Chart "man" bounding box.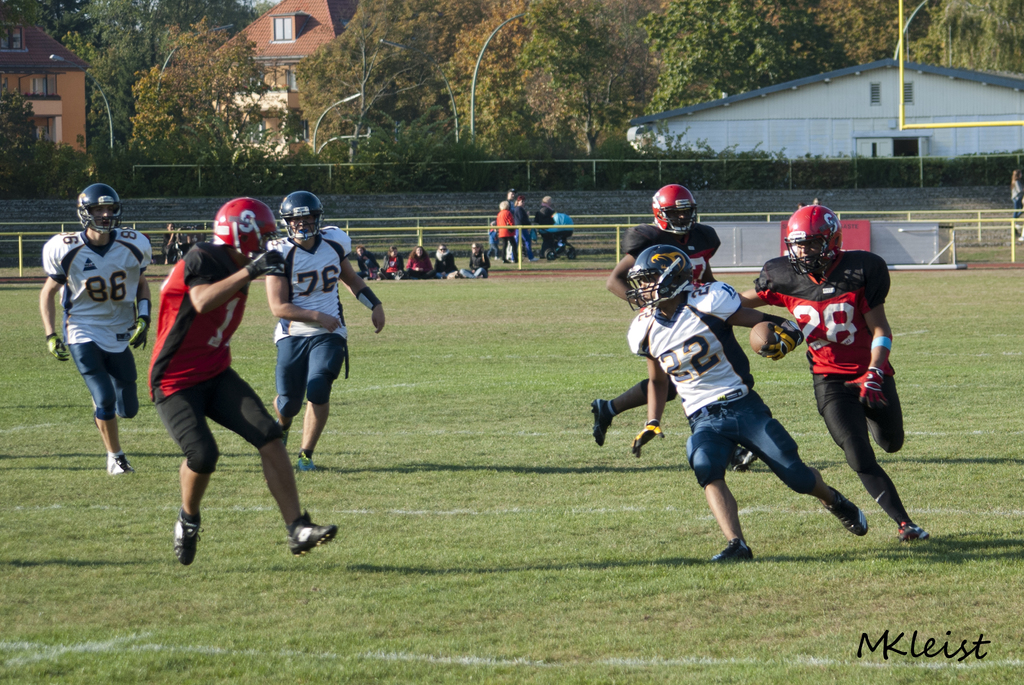
Charted: pyautogui.locateOnScreen(744, 200, 934, 541).
